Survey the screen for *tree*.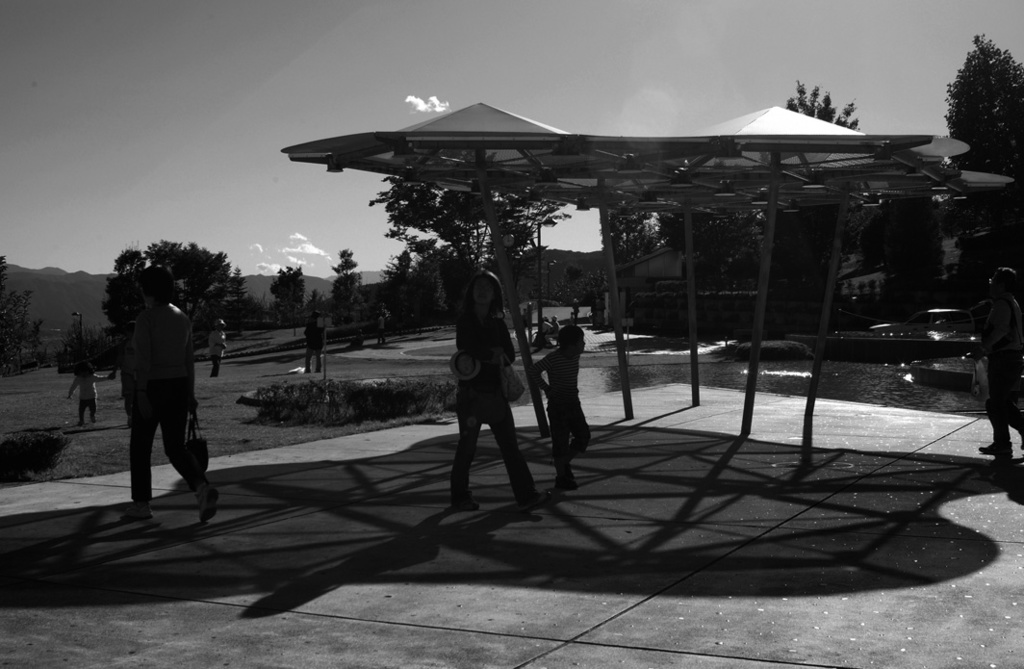
Survey found: <region>948, 19, 1023, 154</region>.
